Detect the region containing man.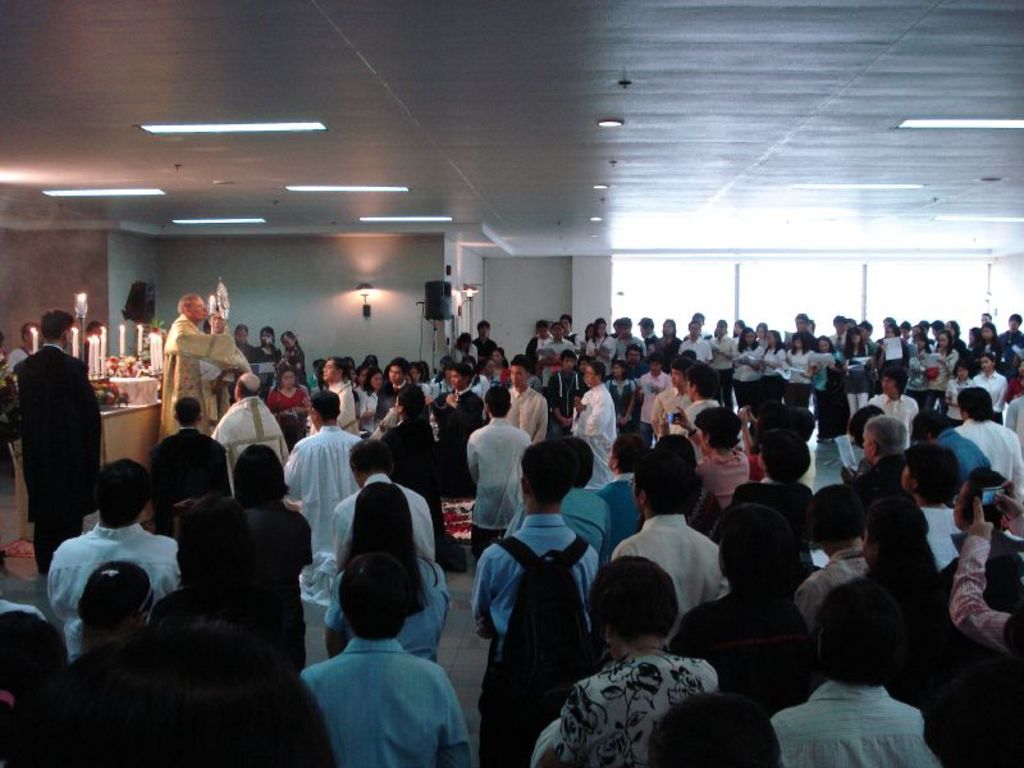
detection(467, 317, 495, 360).
